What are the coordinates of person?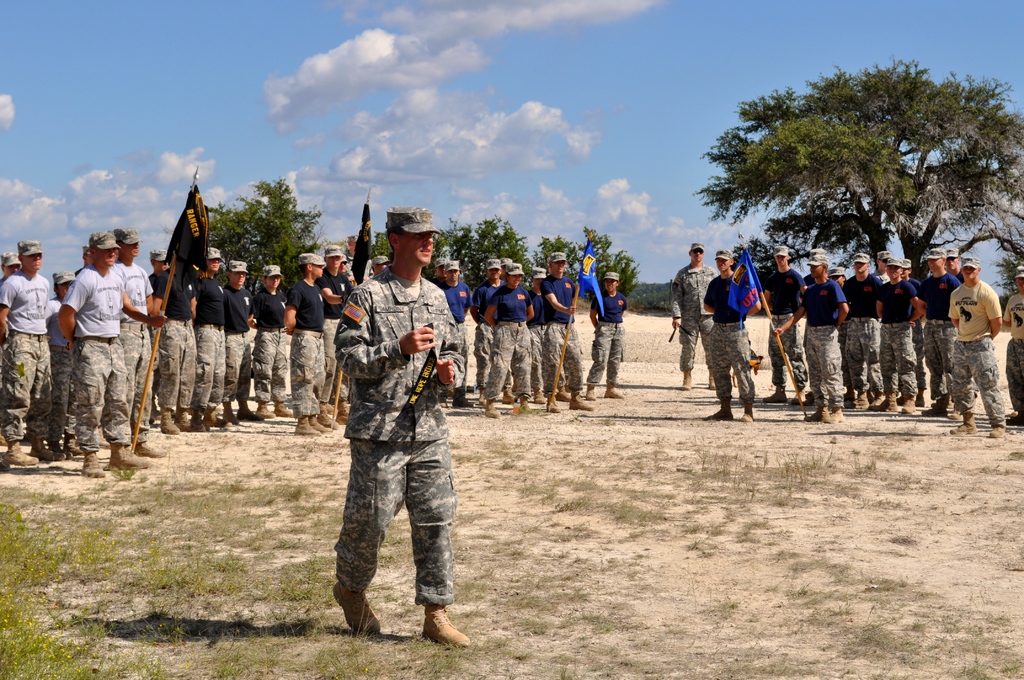
bbox(442, 269, 476, 409).
